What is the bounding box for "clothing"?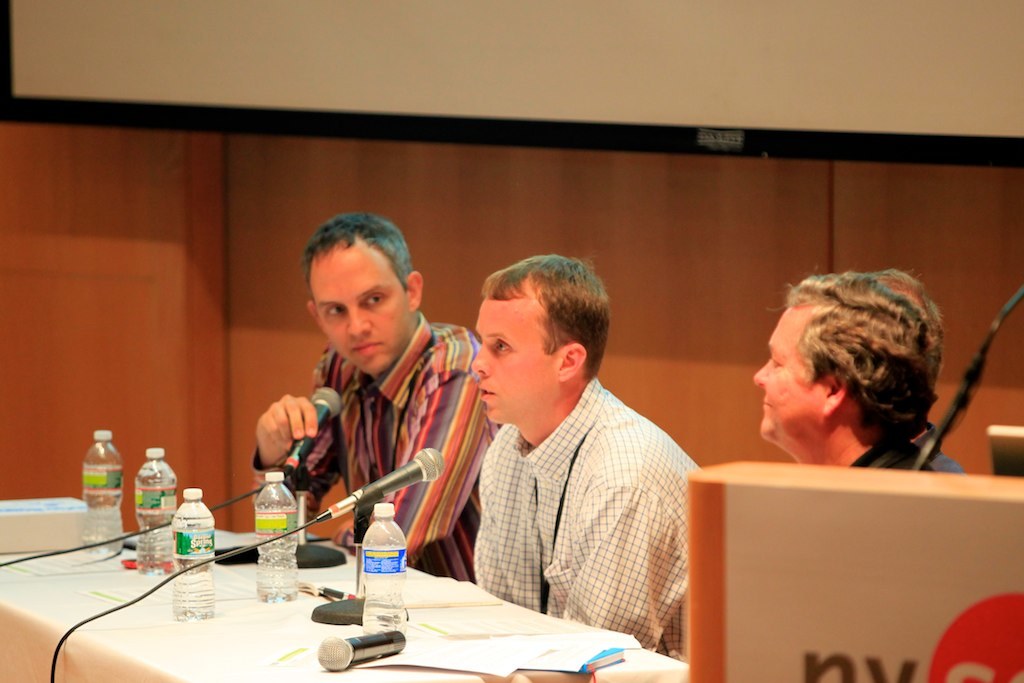
bbox=(252, 306, 501, 580).
